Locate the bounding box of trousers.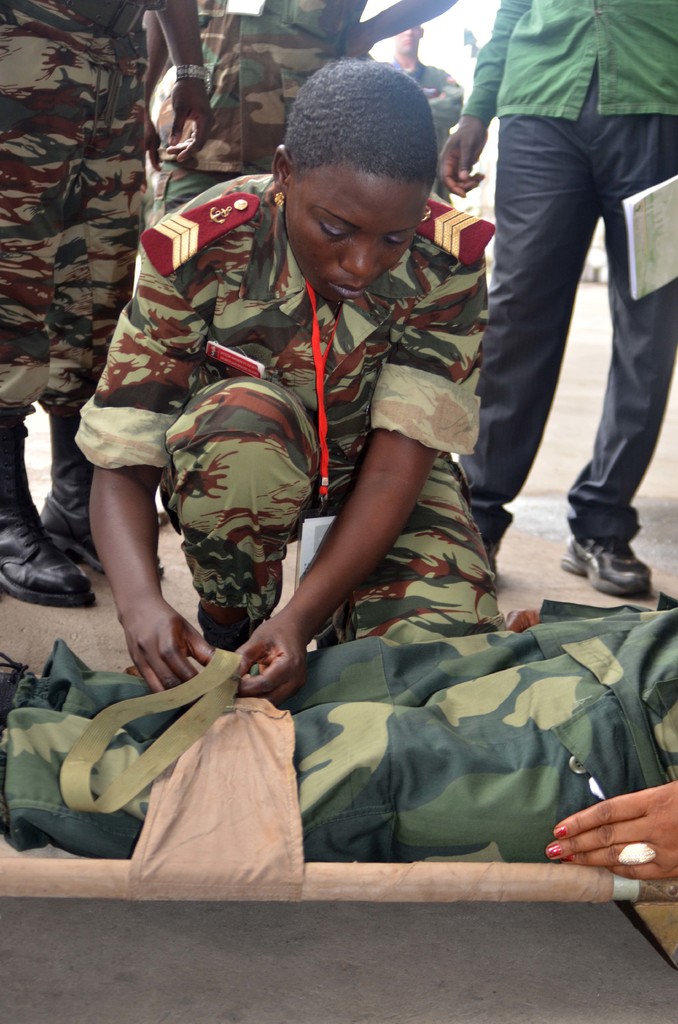
Bounding box: box(451, 71, 677, 547).
